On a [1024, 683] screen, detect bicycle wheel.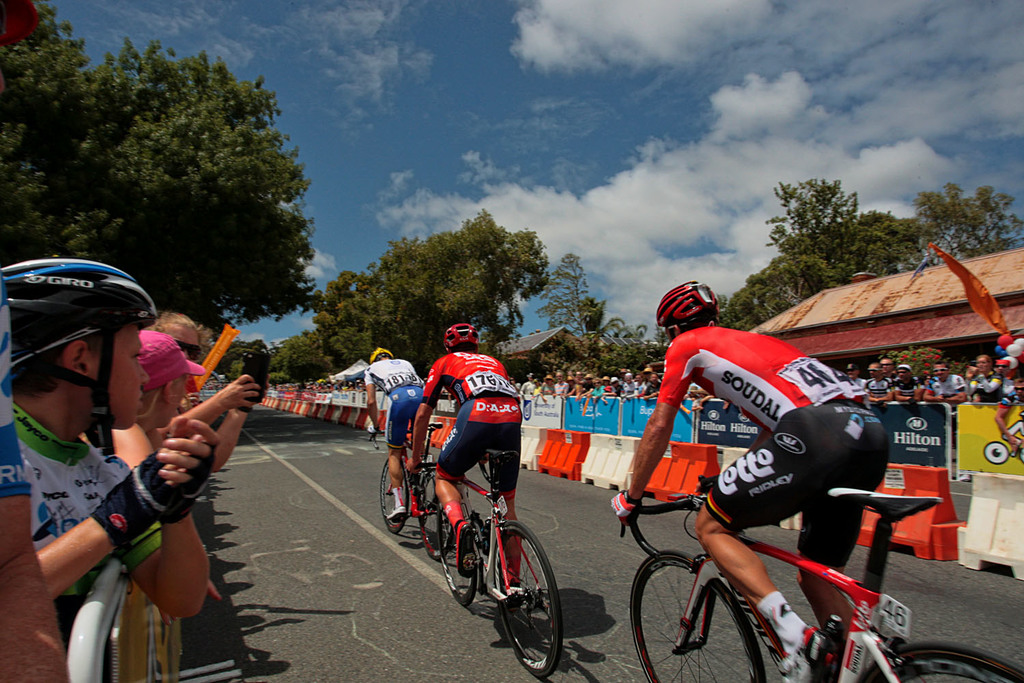
<box>862,643,1023,682</box>.
